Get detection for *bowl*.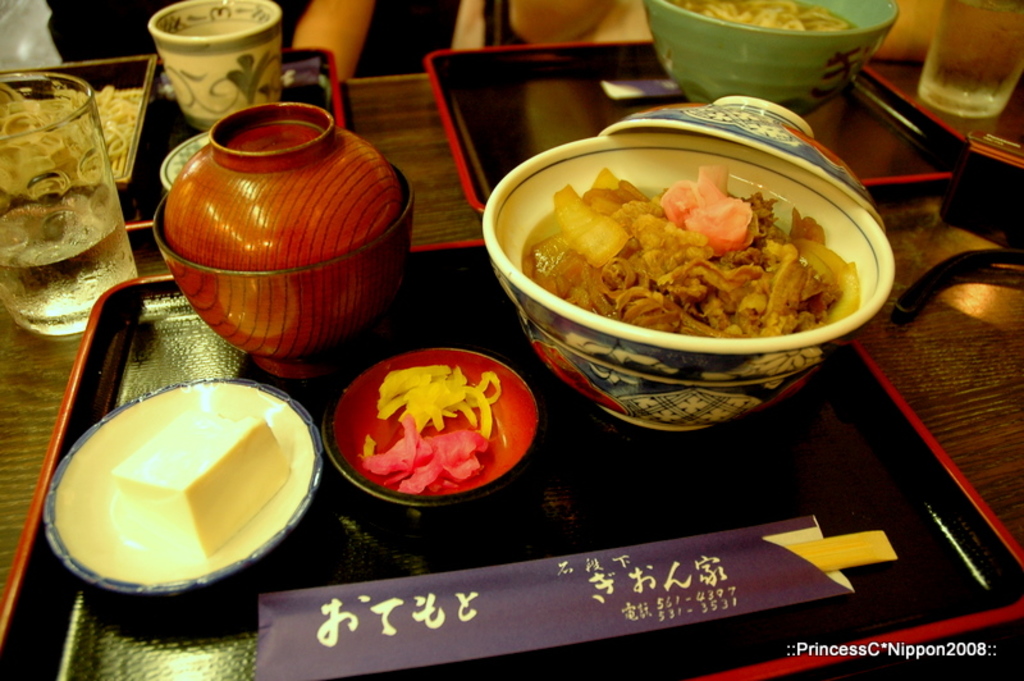
Detection: BBox(640, 0, 897, 122).
